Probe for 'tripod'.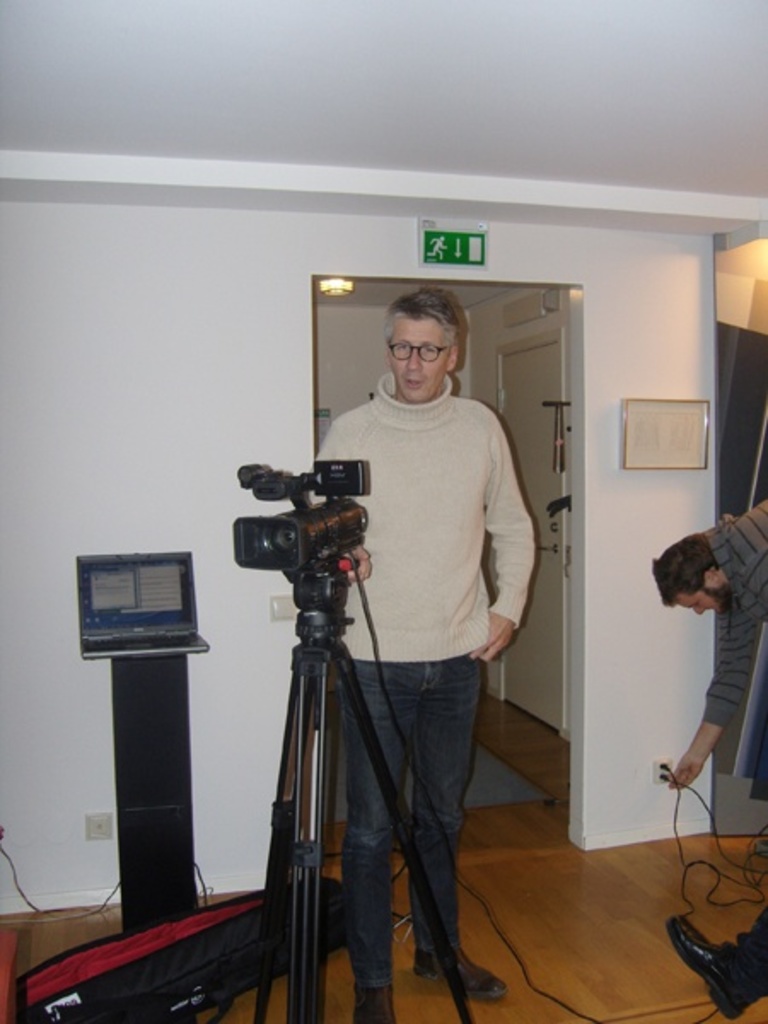
Probe result: x1=247 y1=570 x2=471 y2=1022.
